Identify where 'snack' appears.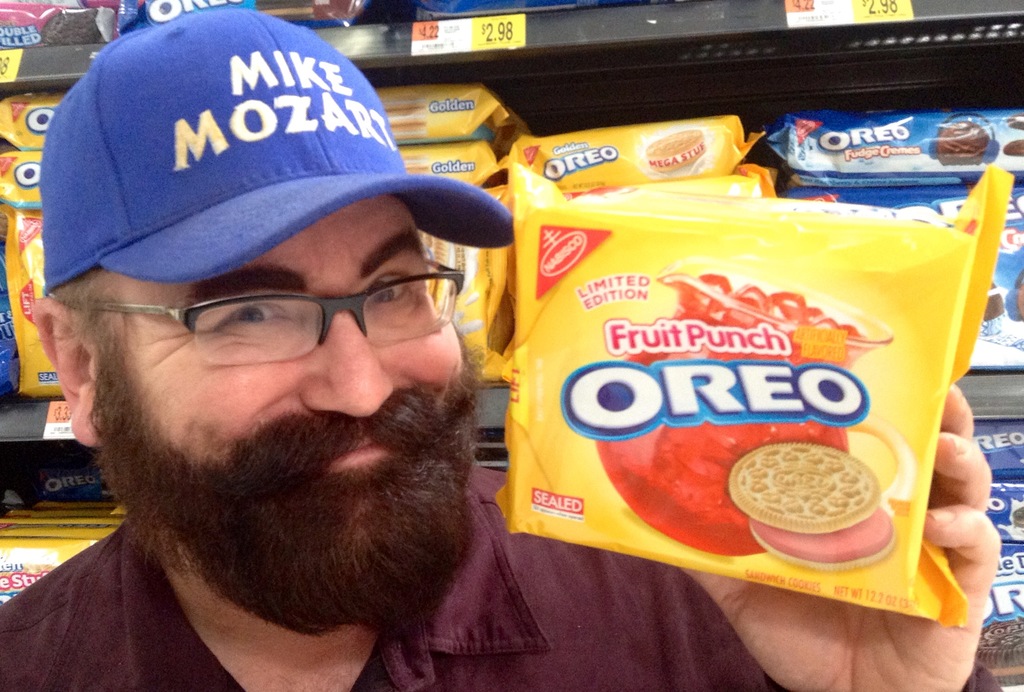
Appears at box(653, 133, 700, 174).
